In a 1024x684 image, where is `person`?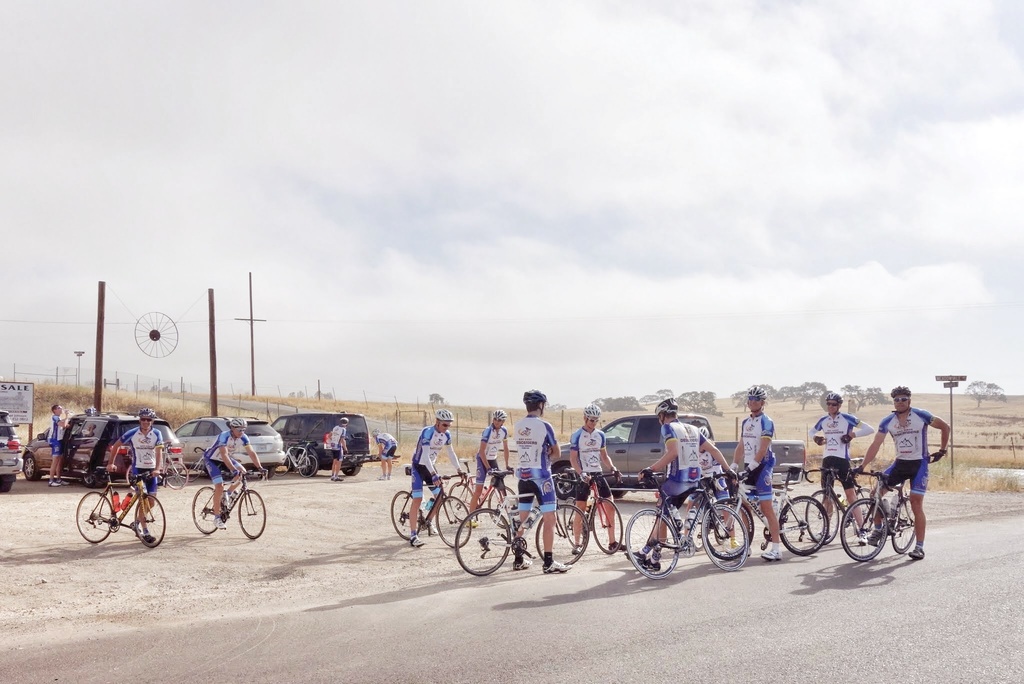
405, 403, 472, 553.
